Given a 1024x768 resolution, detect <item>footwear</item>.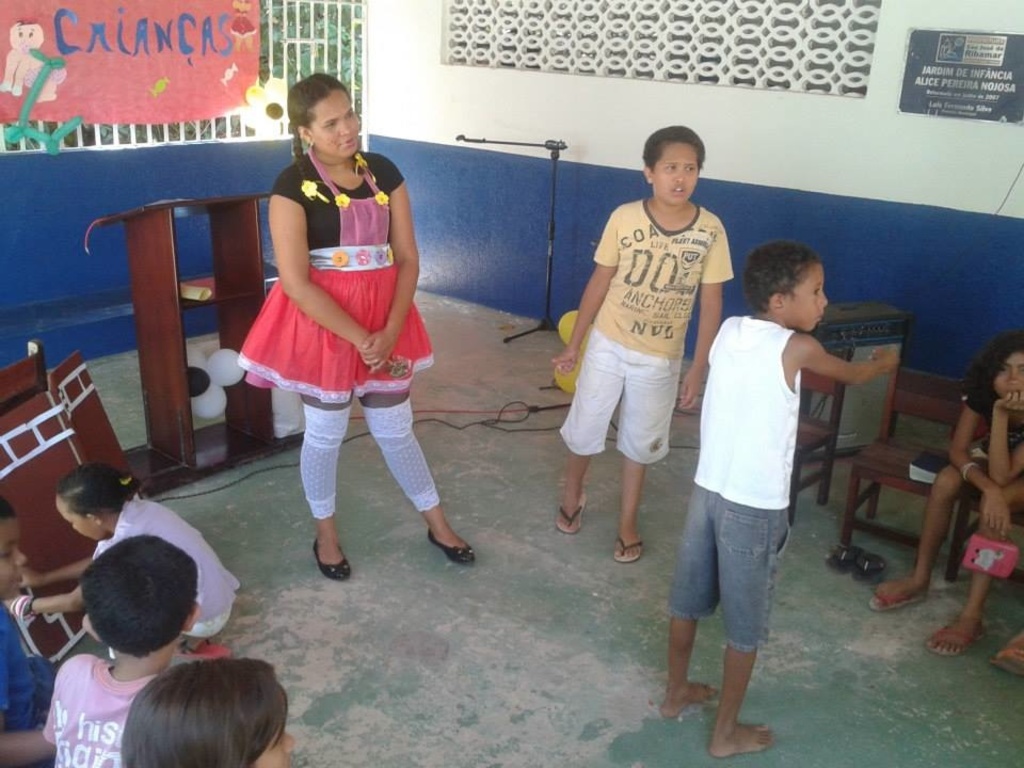
303:527:345:587.
